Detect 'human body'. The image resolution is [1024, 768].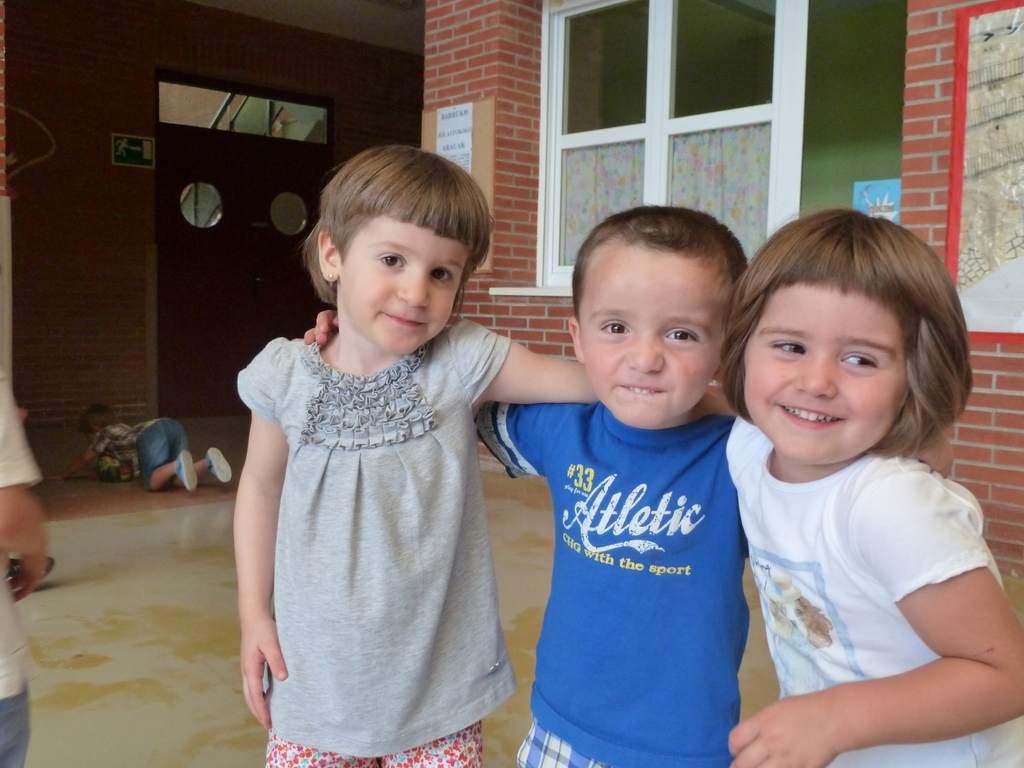
<bbox>88, 397, 236, 492</bbox>.
